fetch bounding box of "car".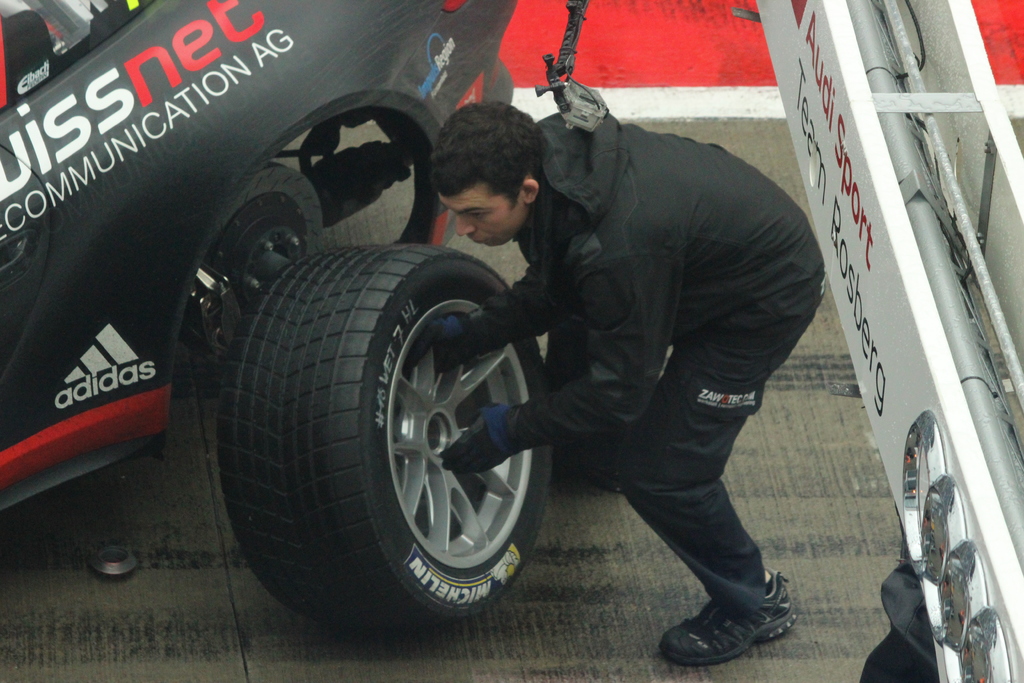
Bbox: bbox=[0, 1, 555, 637].
